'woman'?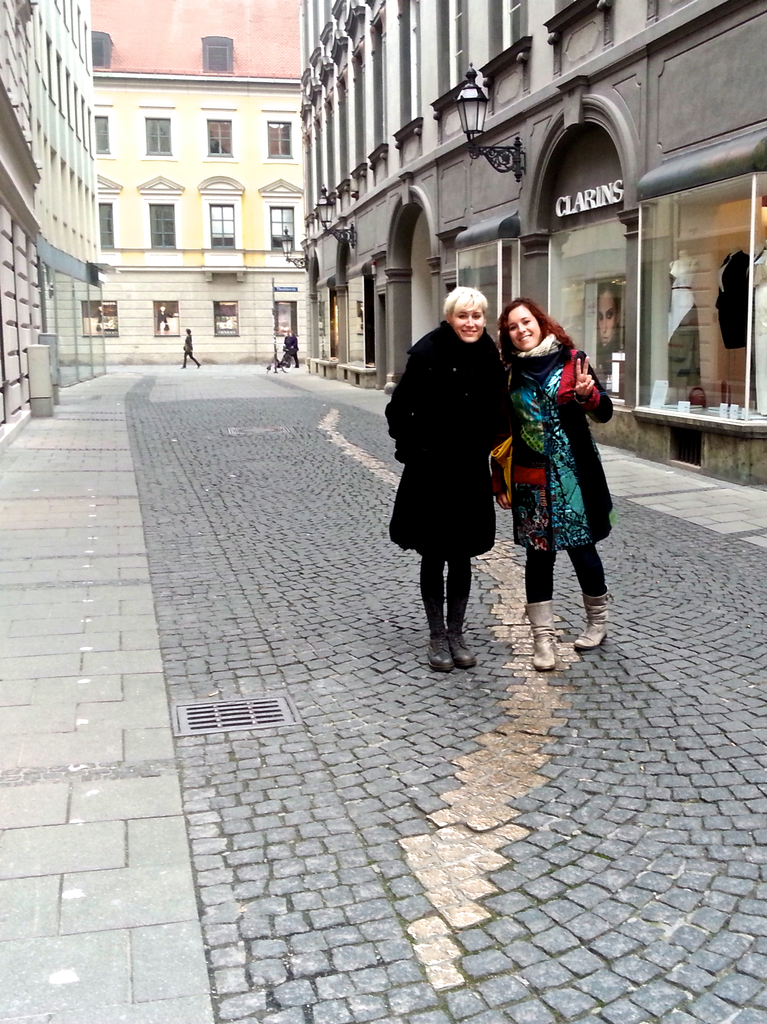
bbox=[597, 288, 613, 364]
